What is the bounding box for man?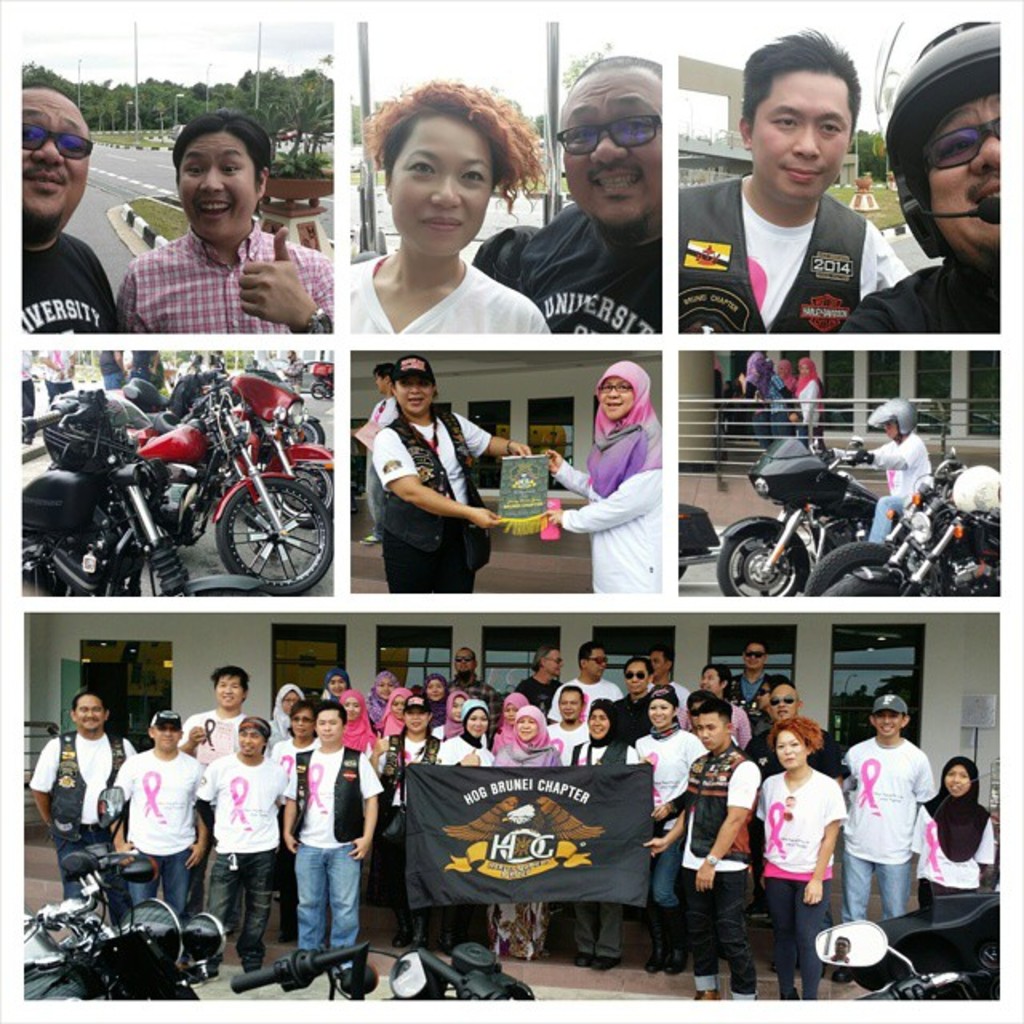
crop(277, 350, 301, 390).
